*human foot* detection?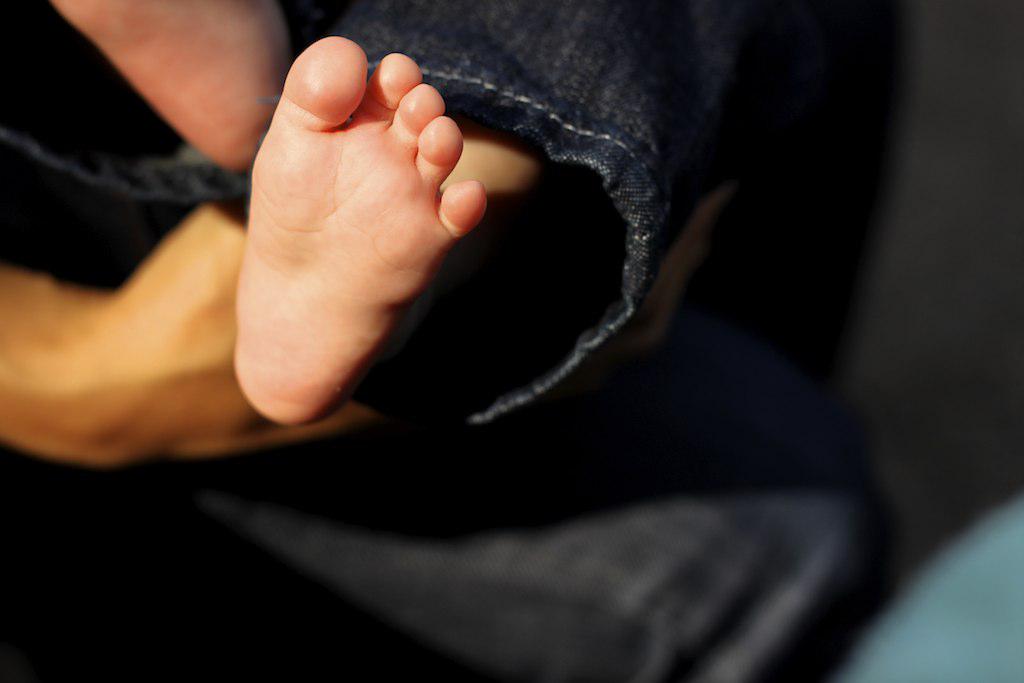
[50,0,295,174]
